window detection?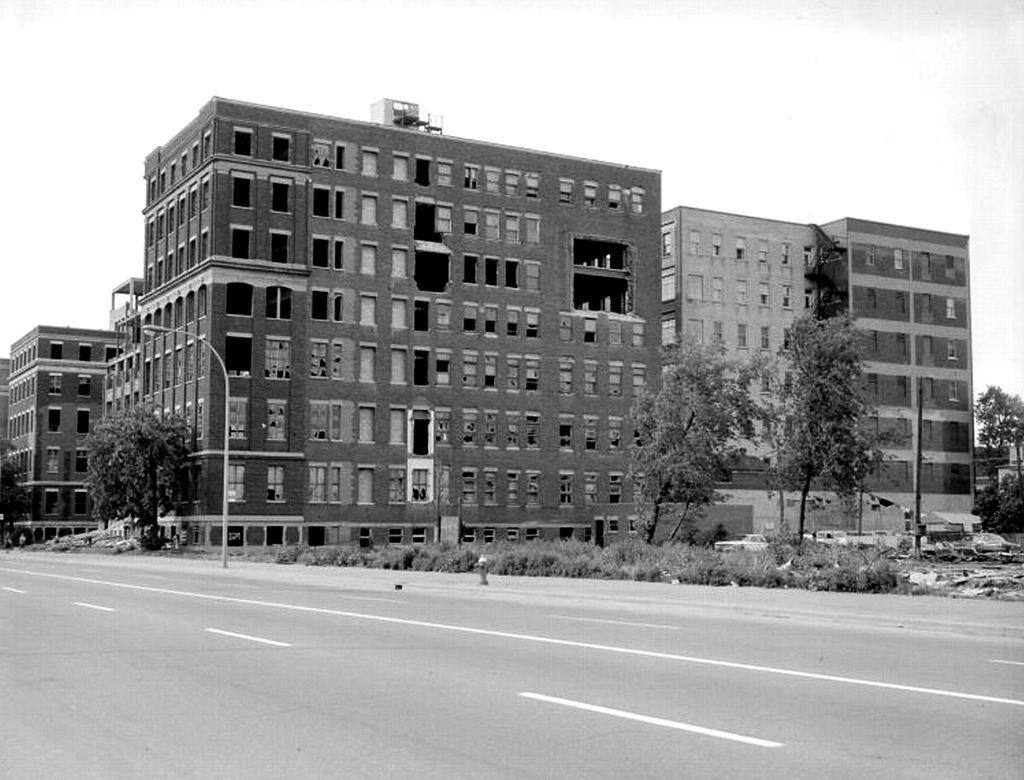
(523, 306, 538, 339)
